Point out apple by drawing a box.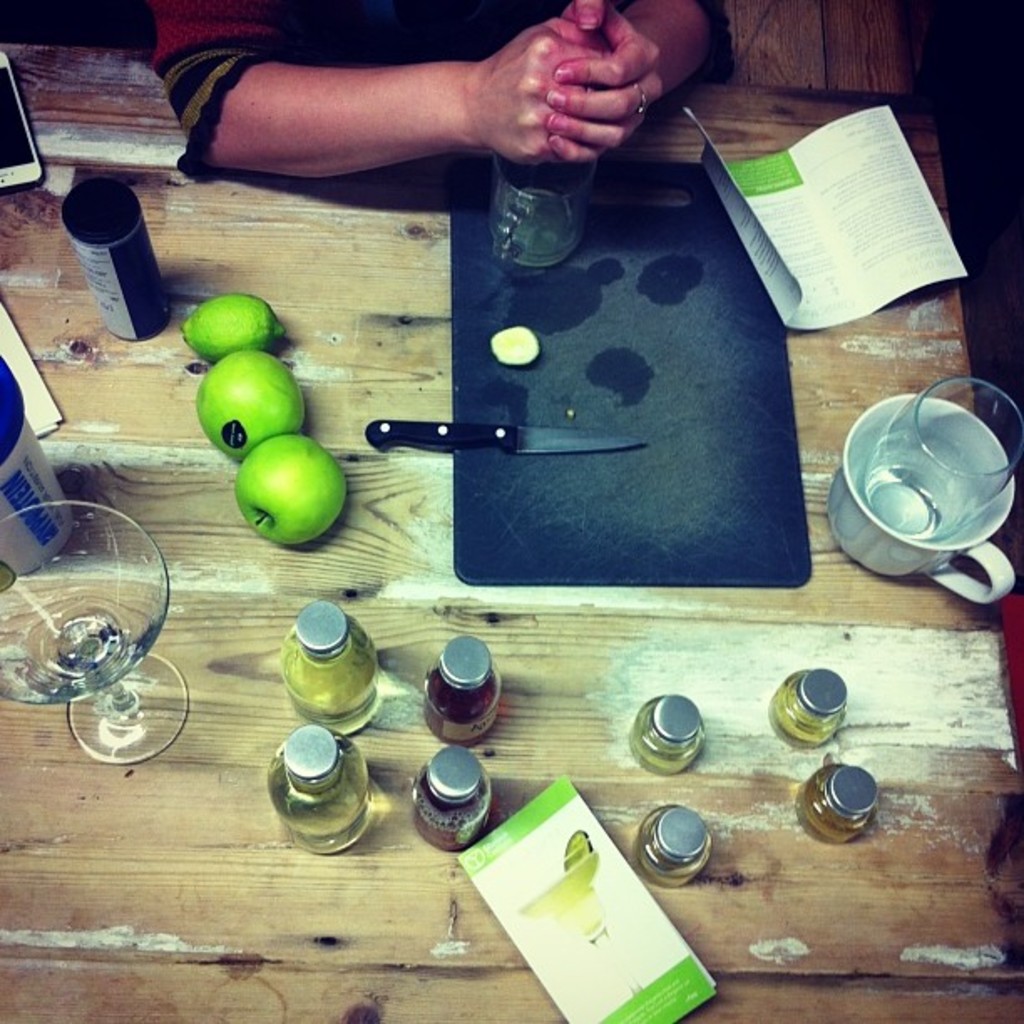
<box>223,442,338,544</box>.
